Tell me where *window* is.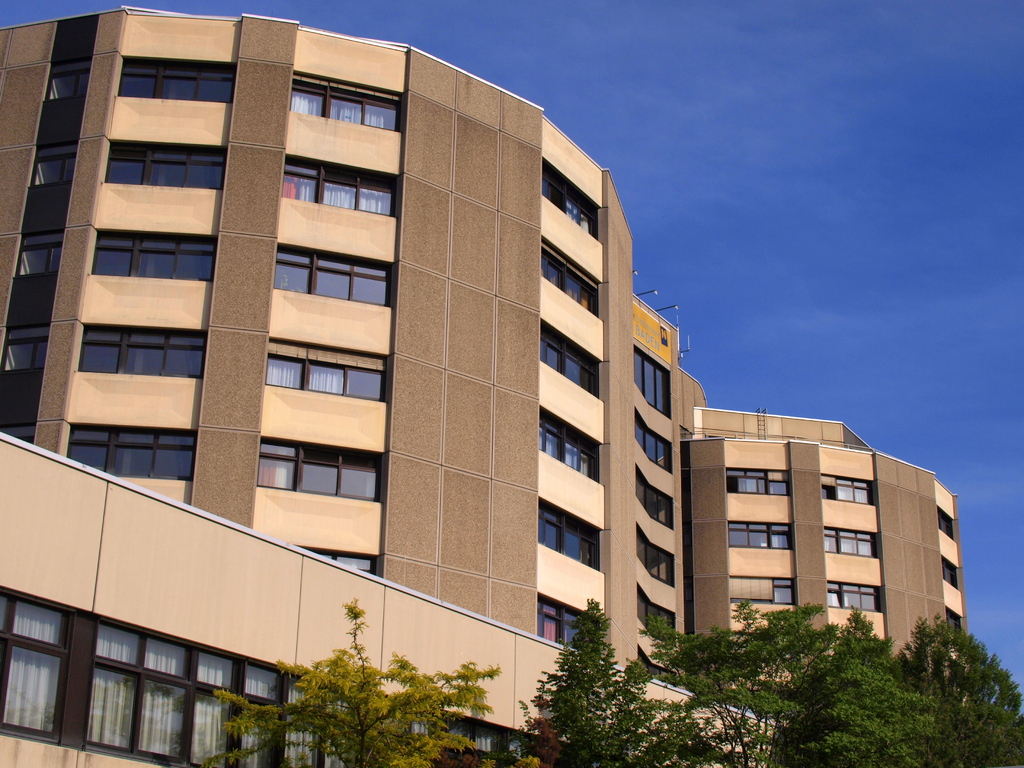
*window* is at left=435, top=722, right=490, bottom=767.
